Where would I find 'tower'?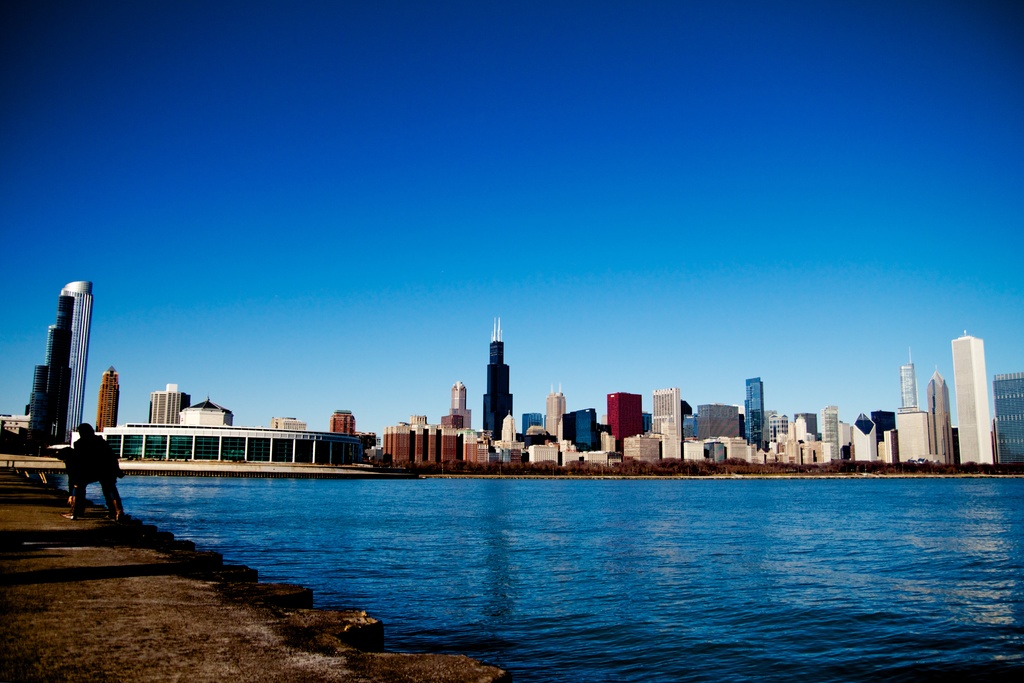
At locate(479, 324, 520, 435).
